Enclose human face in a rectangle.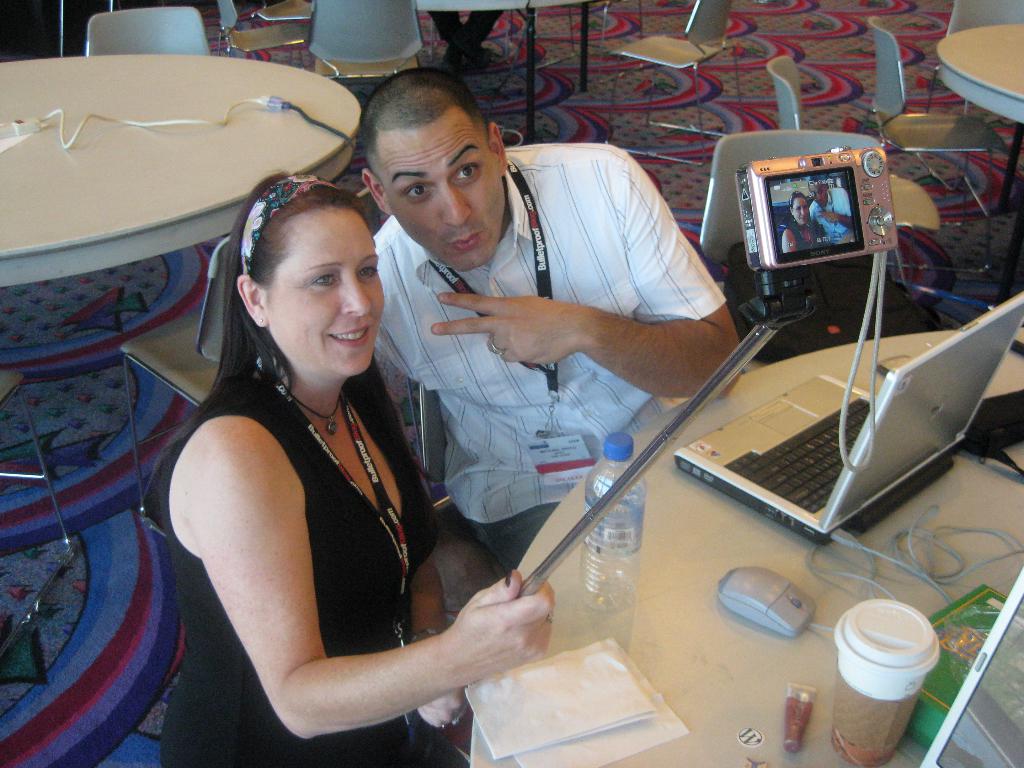
bbox=[269, 212, 385, 373].
